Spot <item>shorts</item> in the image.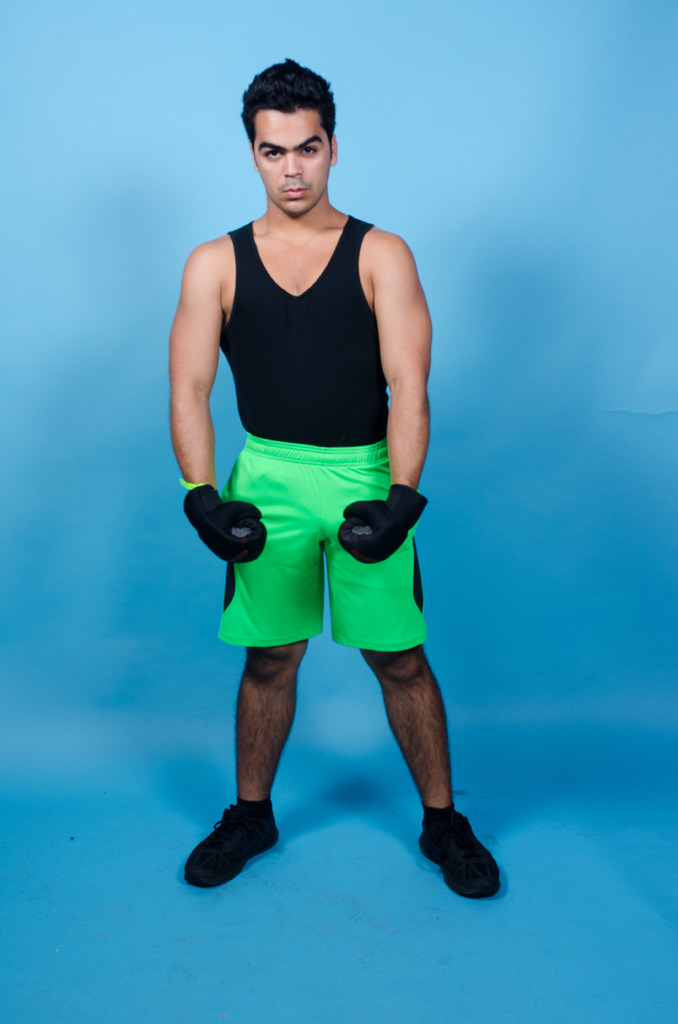
<item>shorts</item> found at box(232, 454, 398, 627).
